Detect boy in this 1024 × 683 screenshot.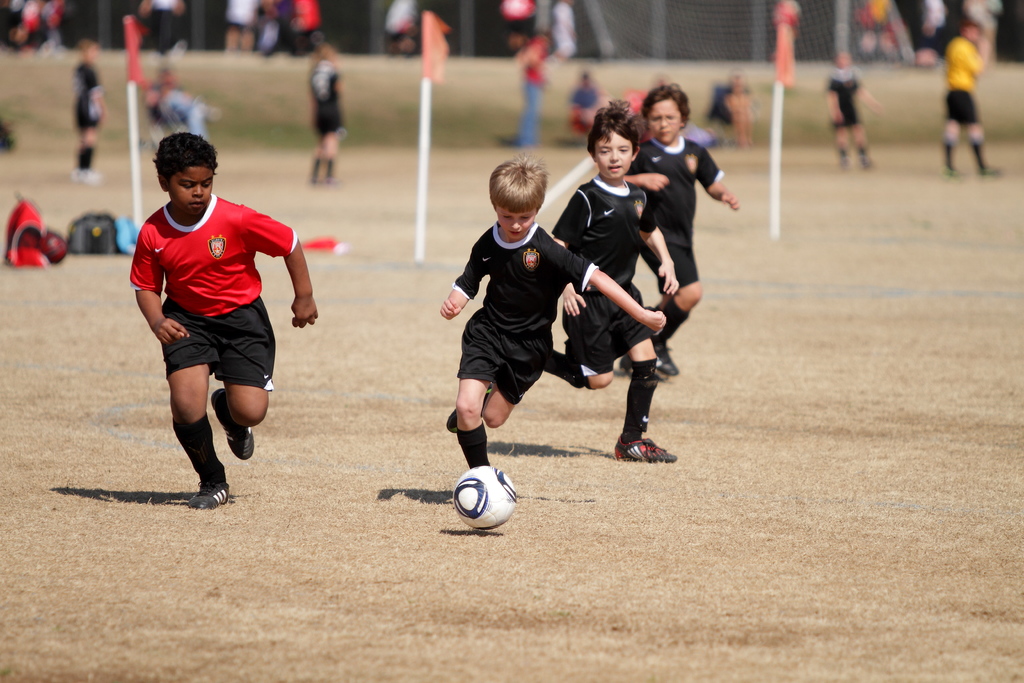
Detection: [63, 38, 120, 186].
